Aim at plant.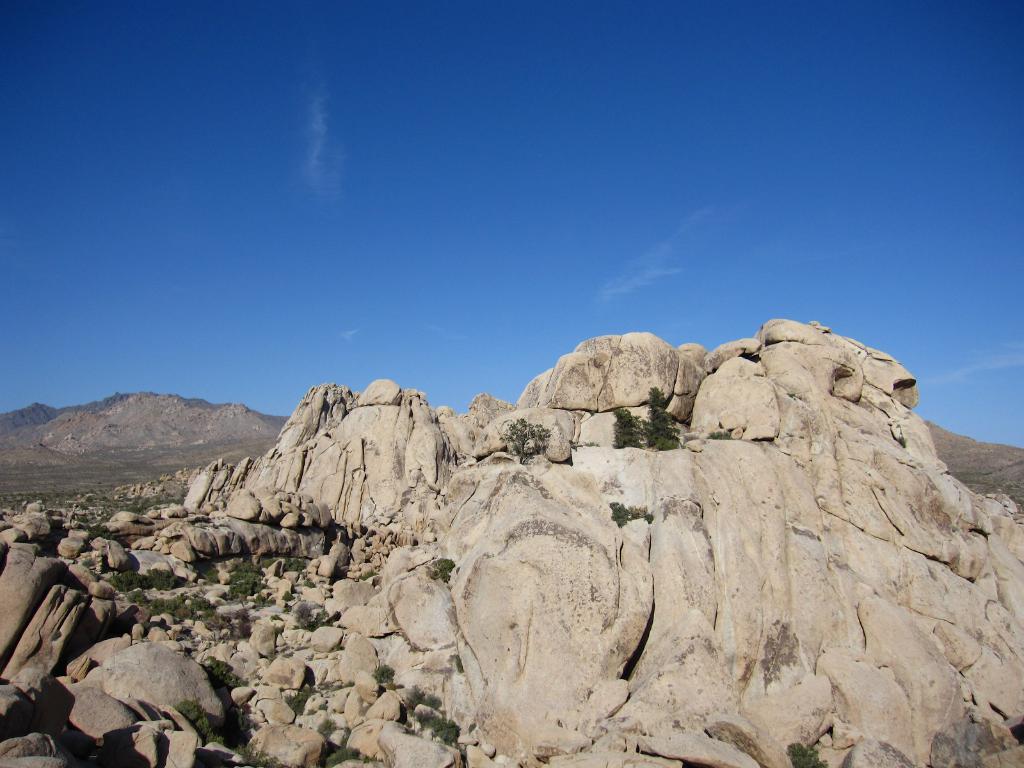
Aimed at box=[785, 739, 836, 767].
